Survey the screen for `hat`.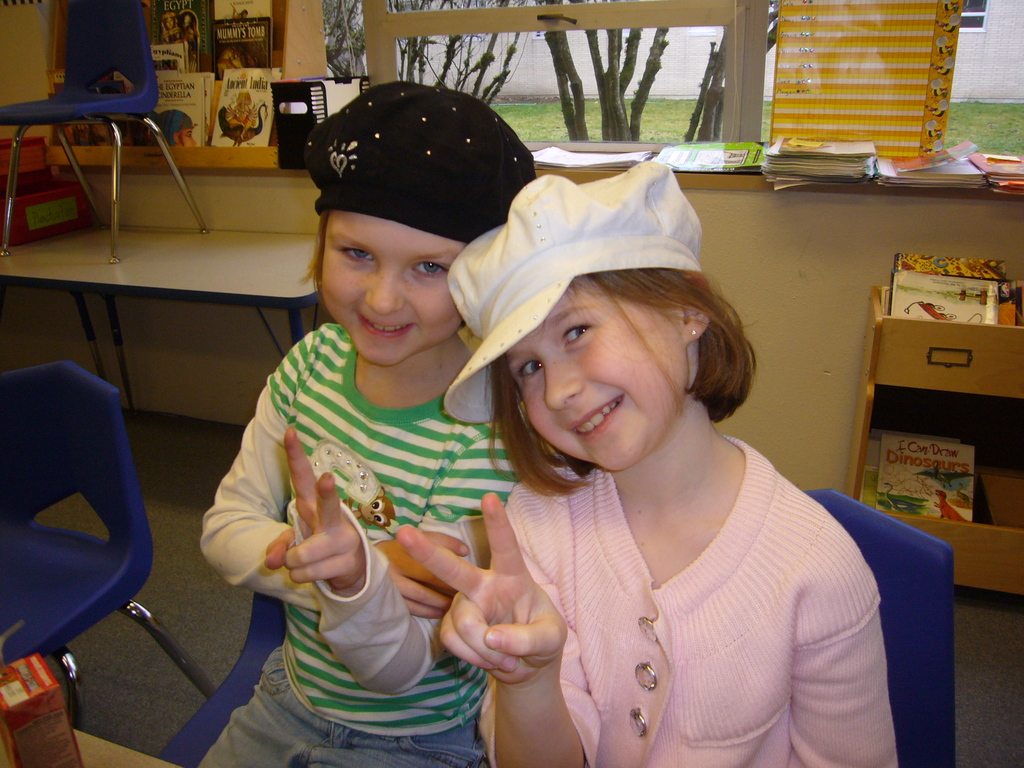
Survey found: left=440, top=160, right=702, bottom=423.
